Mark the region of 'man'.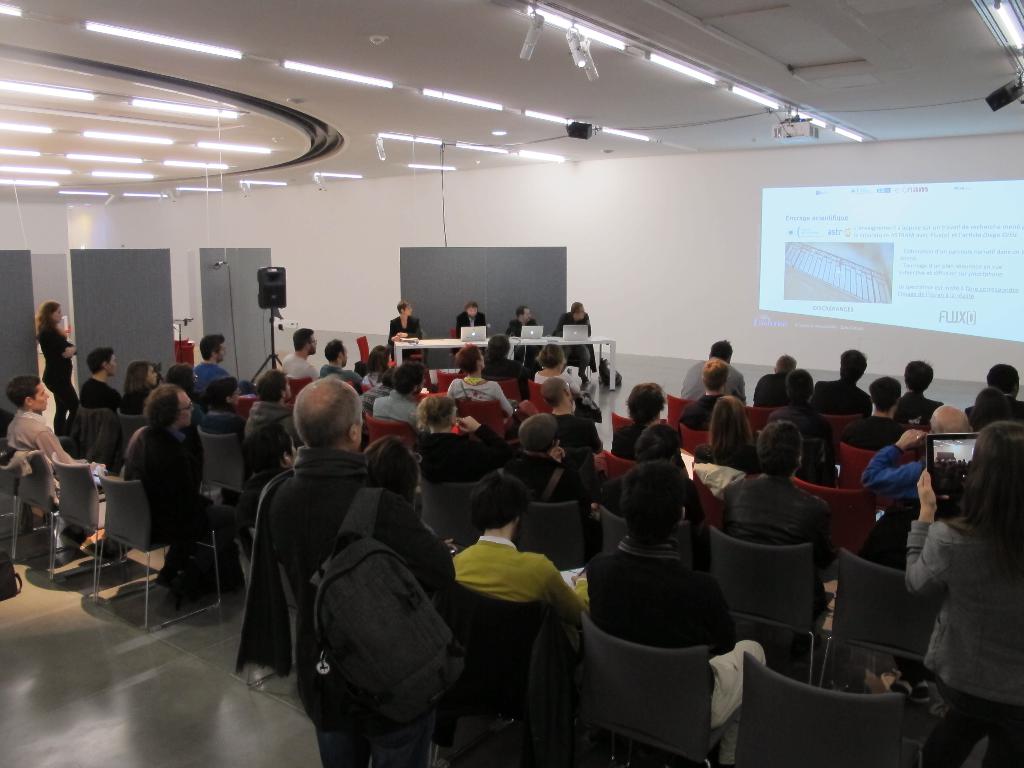
Region: 194 333 234 400.
